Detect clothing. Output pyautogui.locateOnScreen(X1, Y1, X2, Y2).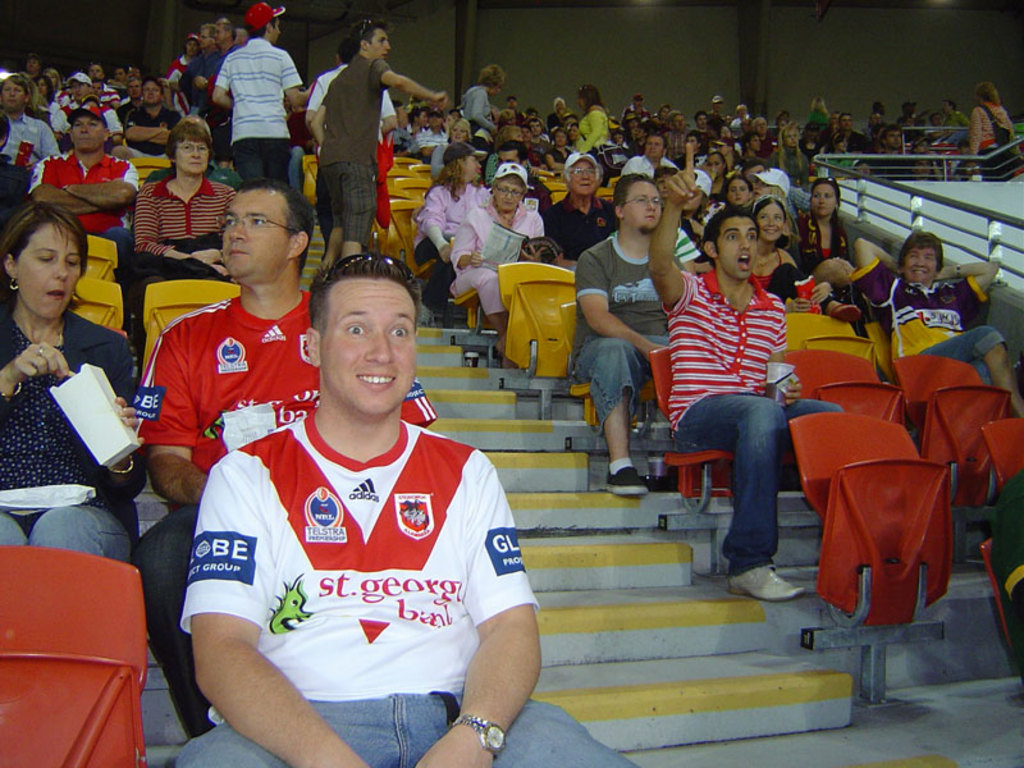
pyautogui.locateOnScreen(127, 100, 186, 174).
